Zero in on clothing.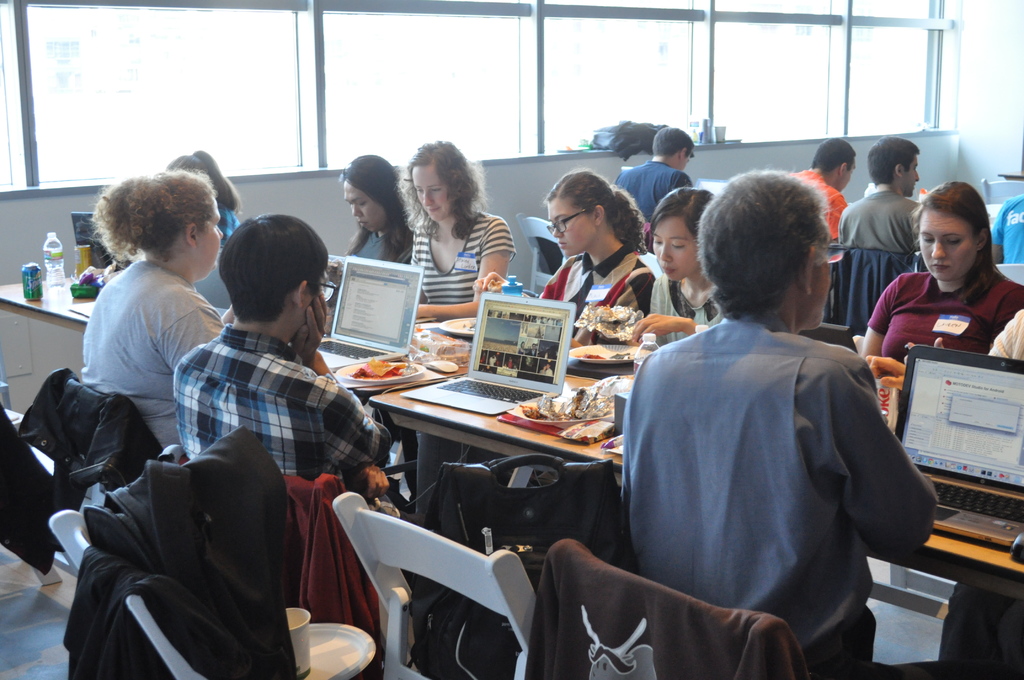
Zeroed in: locate(354, 226, 409, 257).
